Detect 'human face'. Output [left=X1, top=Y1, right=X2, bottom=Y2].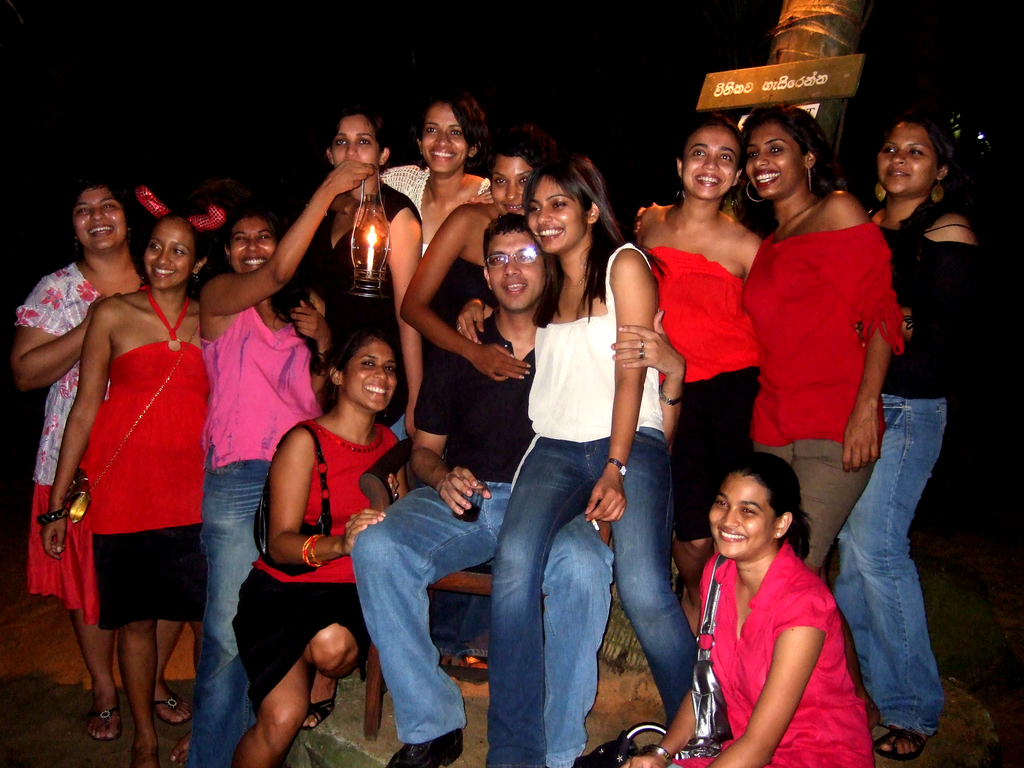
[left=72, top=180, right=134, bottom=248].
